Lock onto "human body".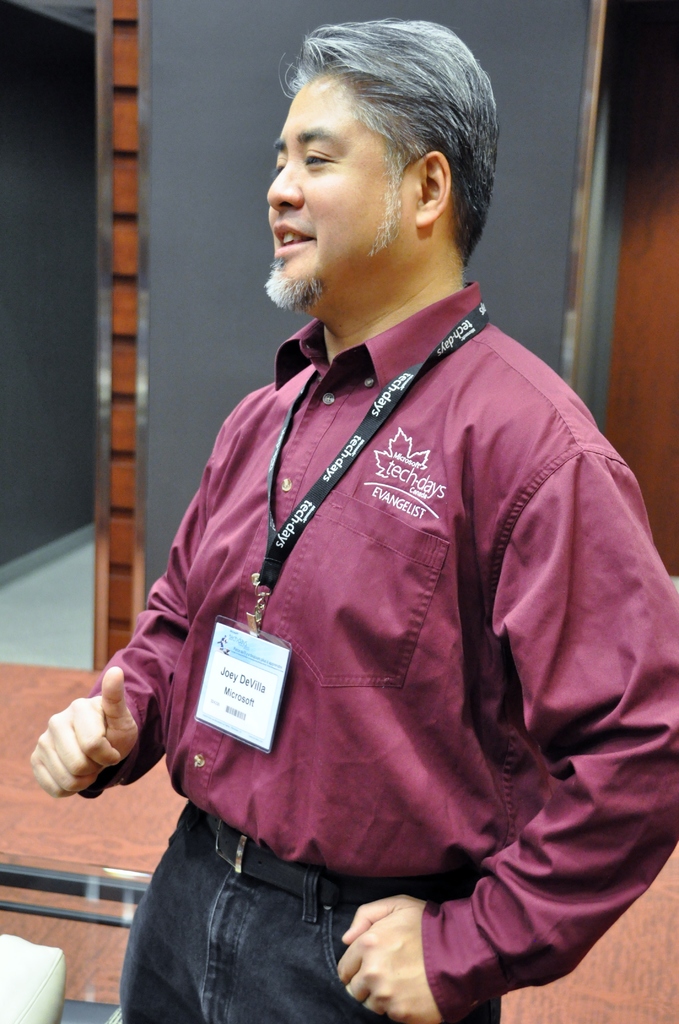
Locked: <bbox>30, 15, 678, 1023</bbox>.
